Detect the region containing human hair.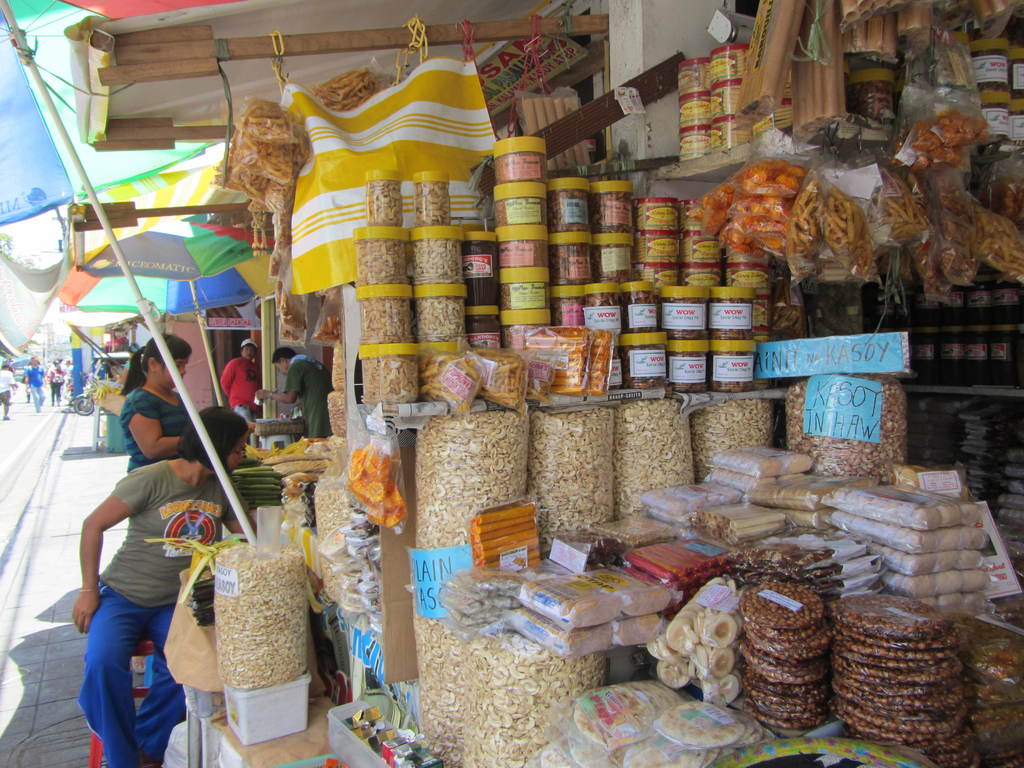
1,364,8,369.
